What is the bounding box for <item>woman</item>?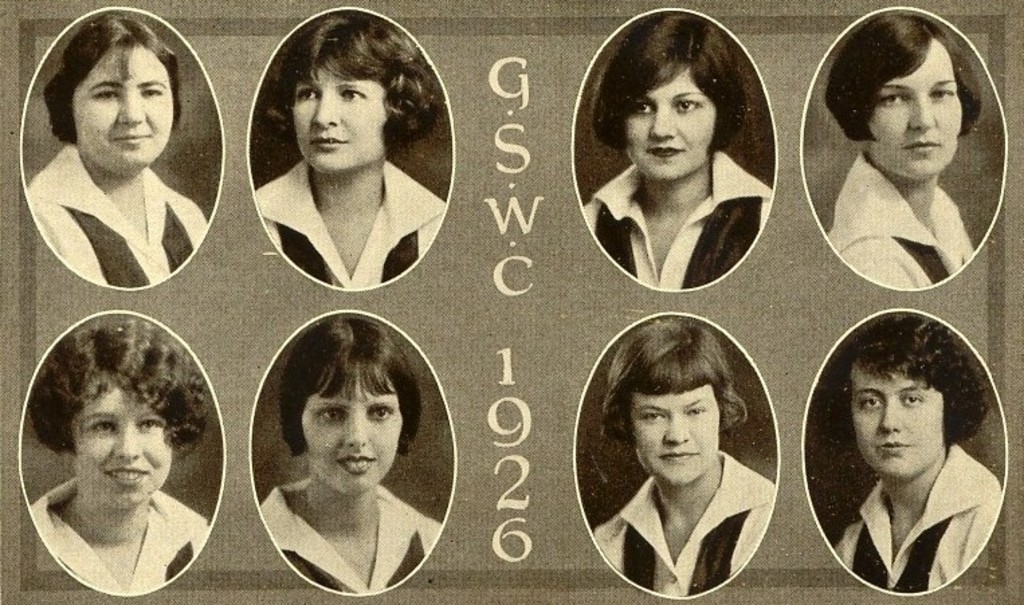
region(246, 3, 452, 295).
